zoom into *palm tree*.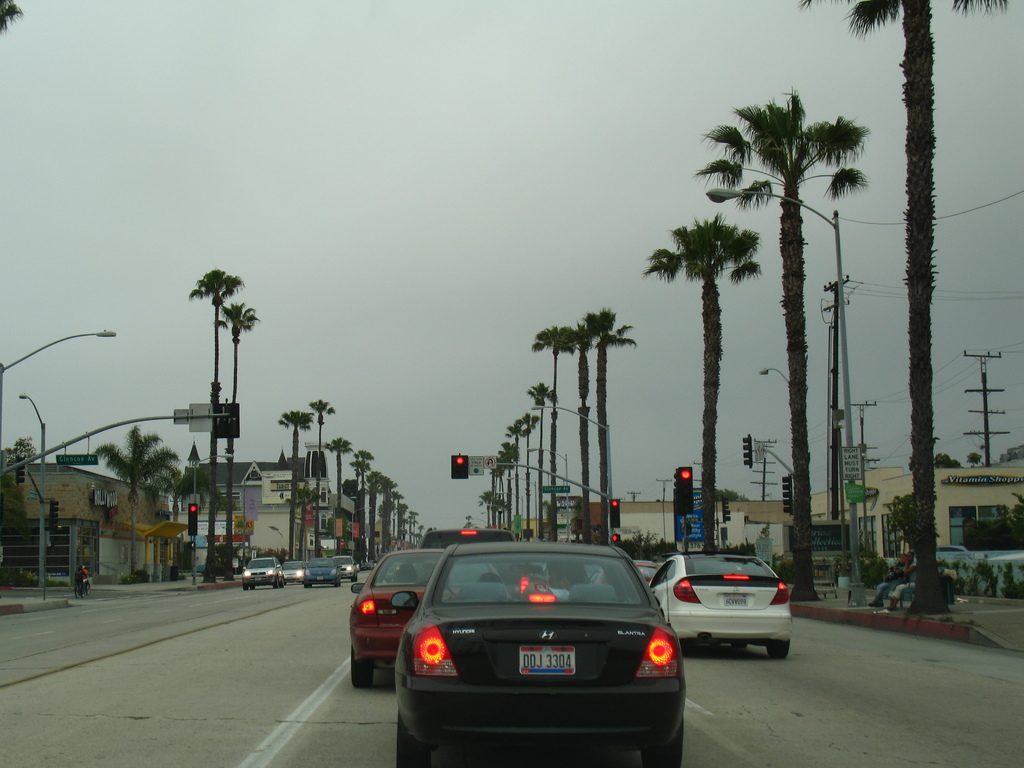
Zoom target: pyautogui.locateOnScreen(317, 399, 339, 549).
